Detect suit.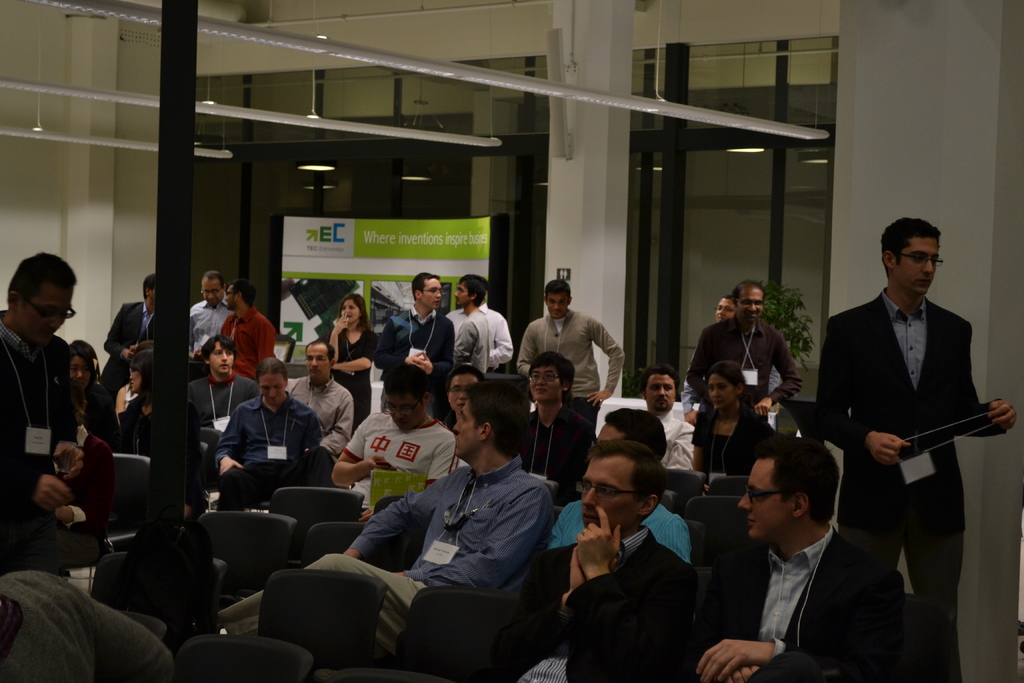
Detected at crop(684, 525, 906, 682).
